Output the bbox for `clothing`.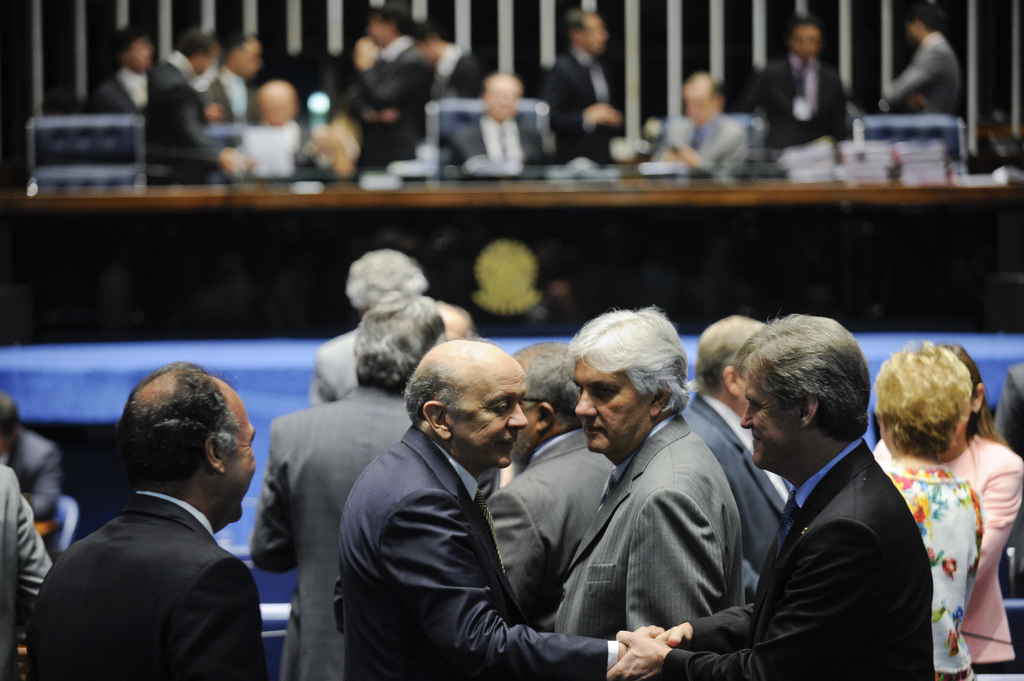
select_region(1002, 359, 1023, 494).
